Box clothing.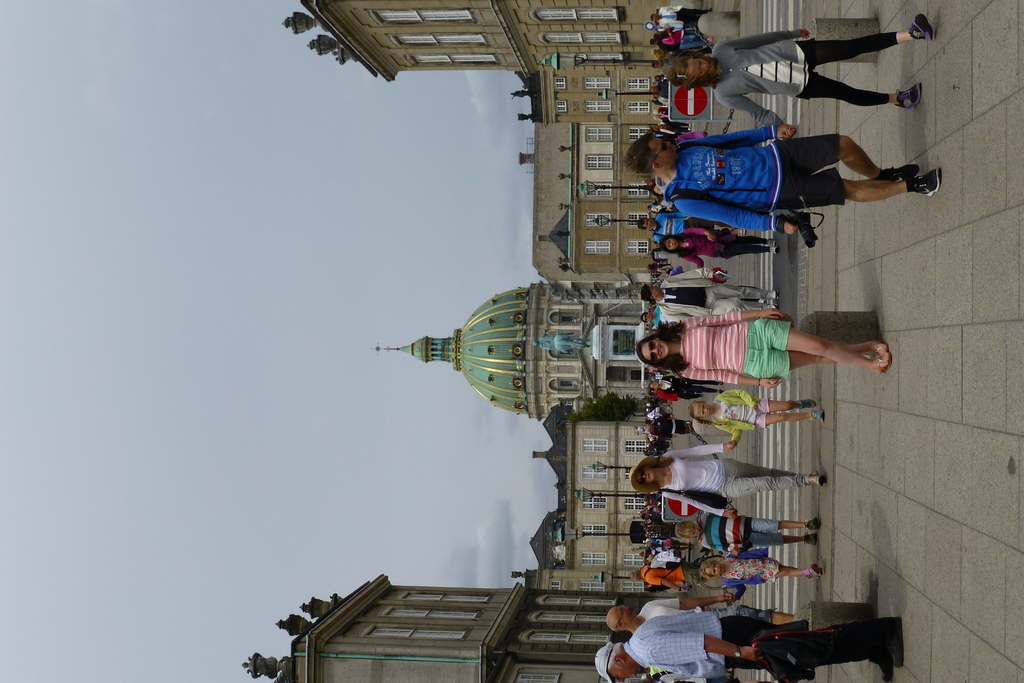
x1=624 y1=605 x2=895 y2=682.
